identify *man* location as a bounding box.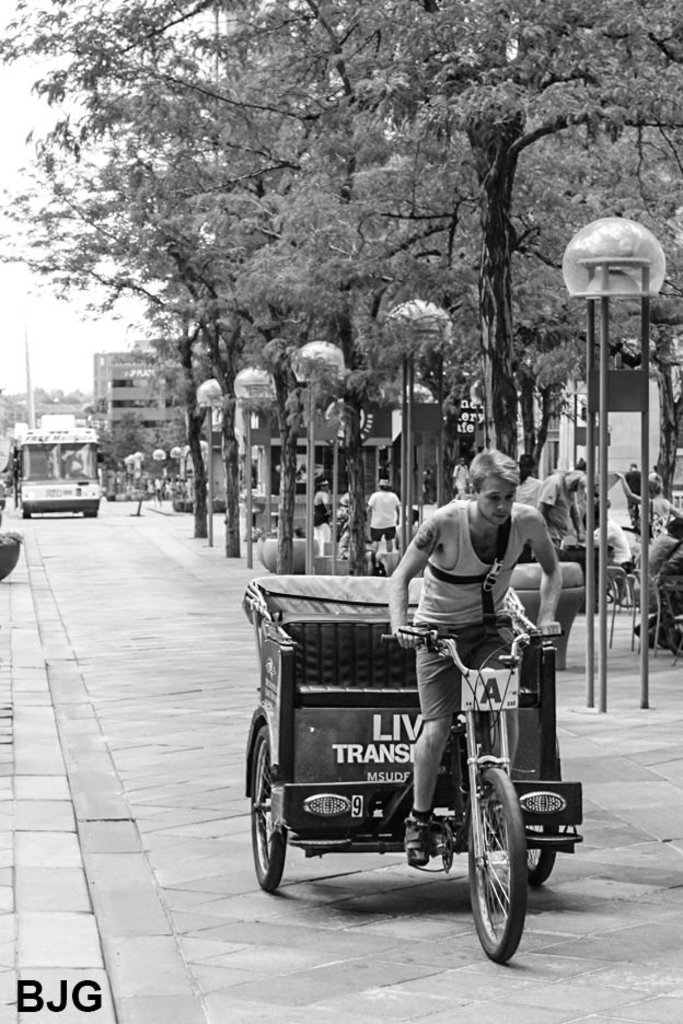
<bbox>362, 477, 403, 579</bbox>.
